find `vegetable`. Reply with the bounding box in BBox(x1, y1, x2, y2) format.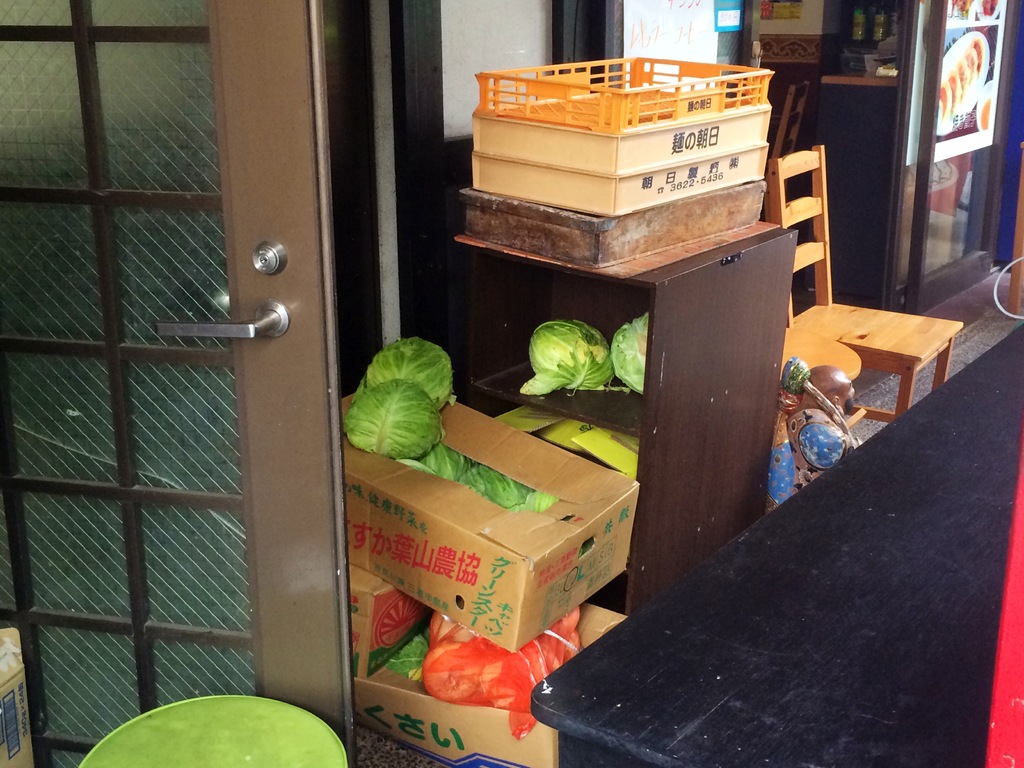
BBox(517, 319, 611, 394).
